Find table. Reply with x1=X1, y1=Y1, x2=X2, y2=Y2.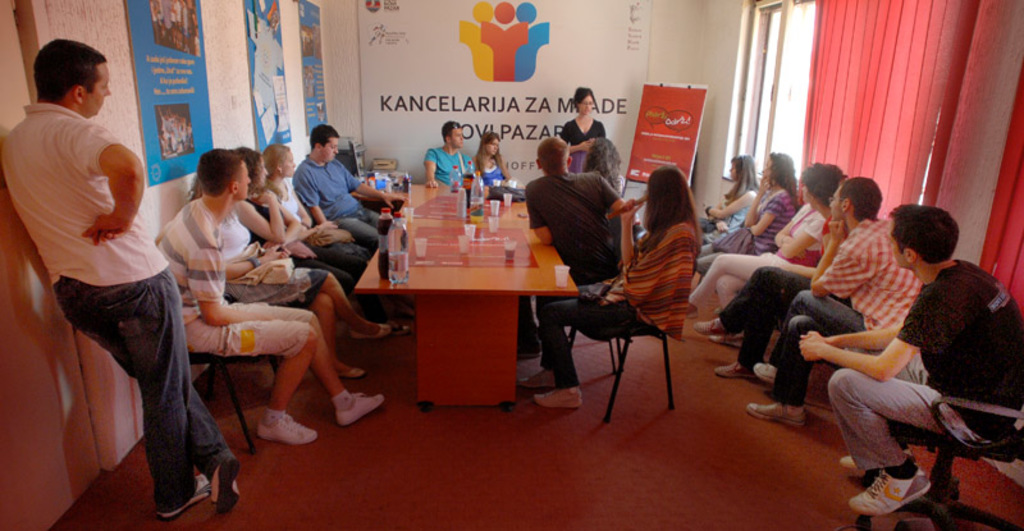
x1=335, y1=200, x2=580, y2=427.
